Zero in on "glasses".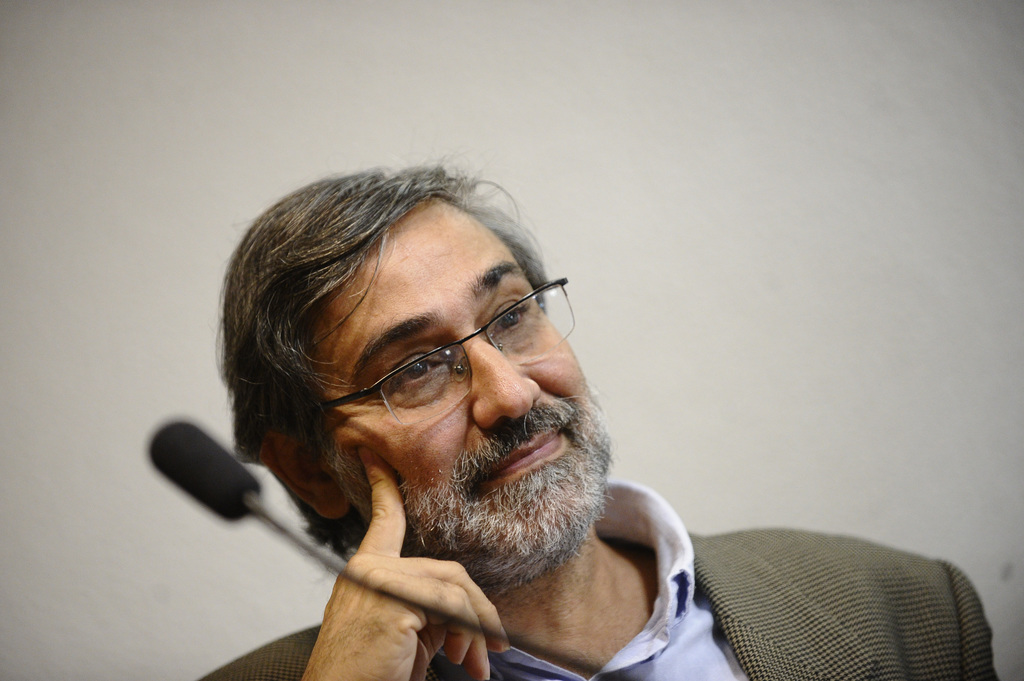
Zeroed in: l=314, t=308, r=571, b=414.
